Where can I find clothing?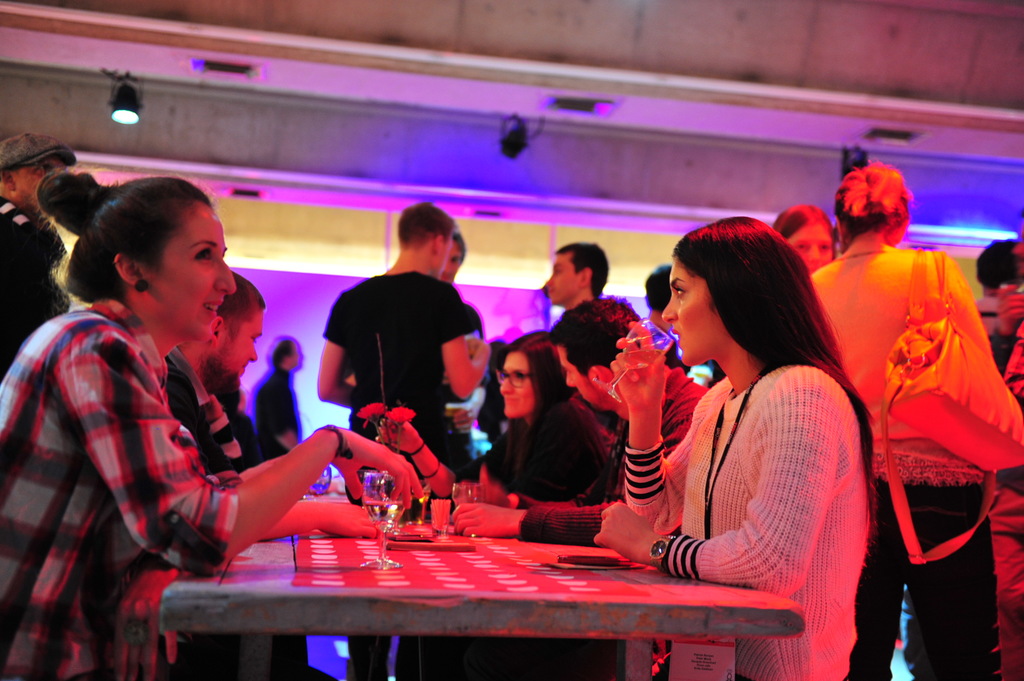
You can find it at Rect(323, 271, 470, 680).
